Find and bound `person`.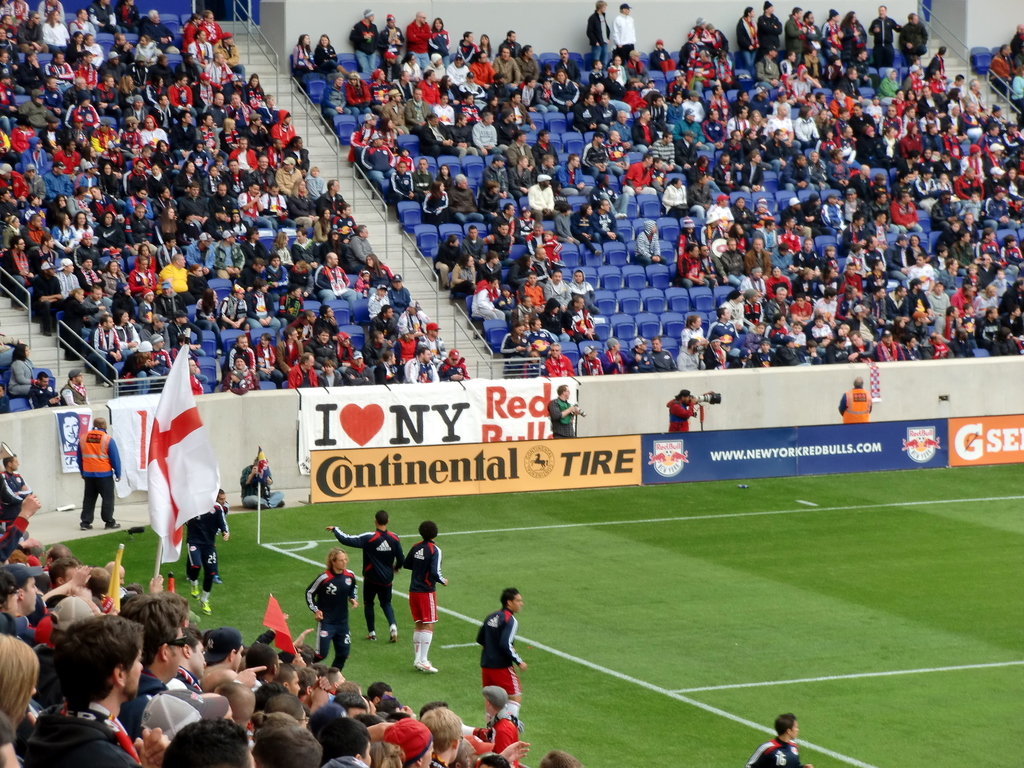
Bound: bbox=(547, 384, 586, 435).
